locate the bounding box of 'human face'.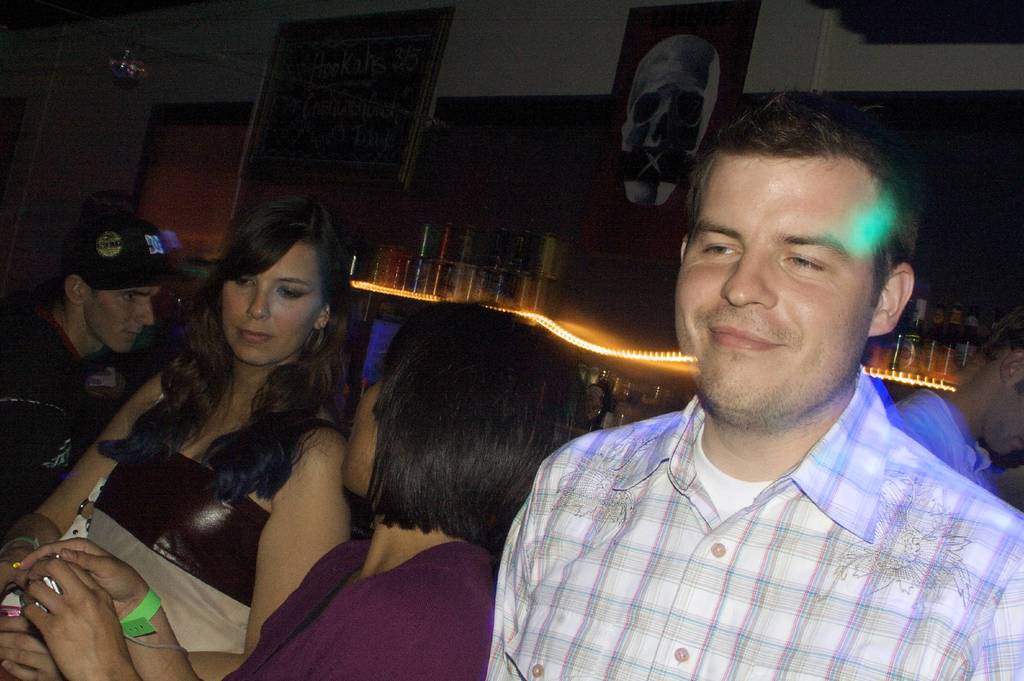
Bounding box: [x1=340, y1=380, x2=386, y2=500].
